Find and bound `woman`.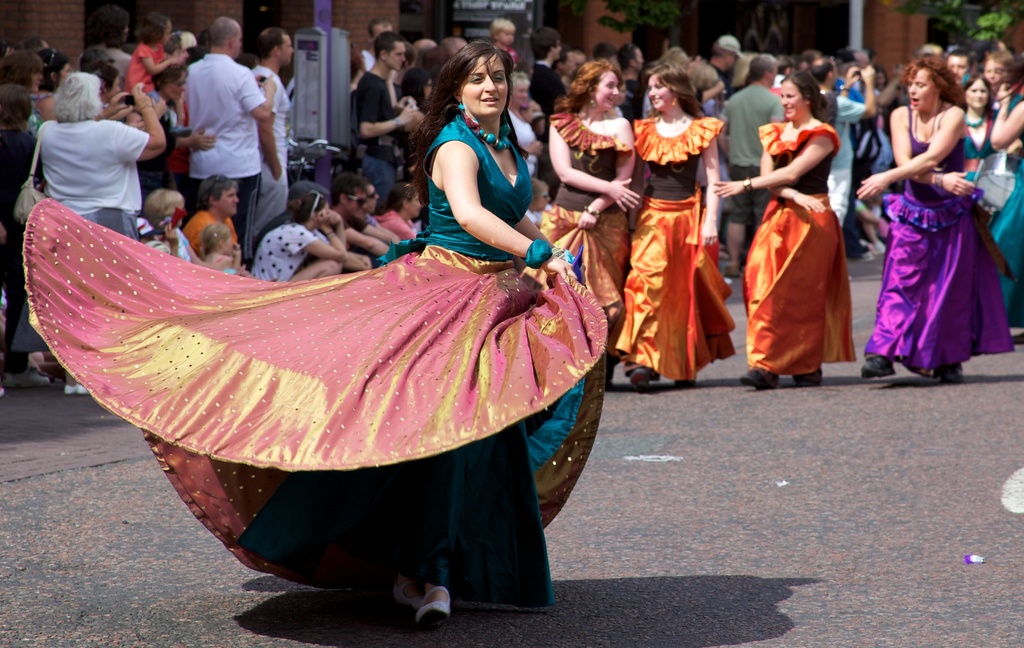
Bound: Rect(35, 69, 164, 391).
